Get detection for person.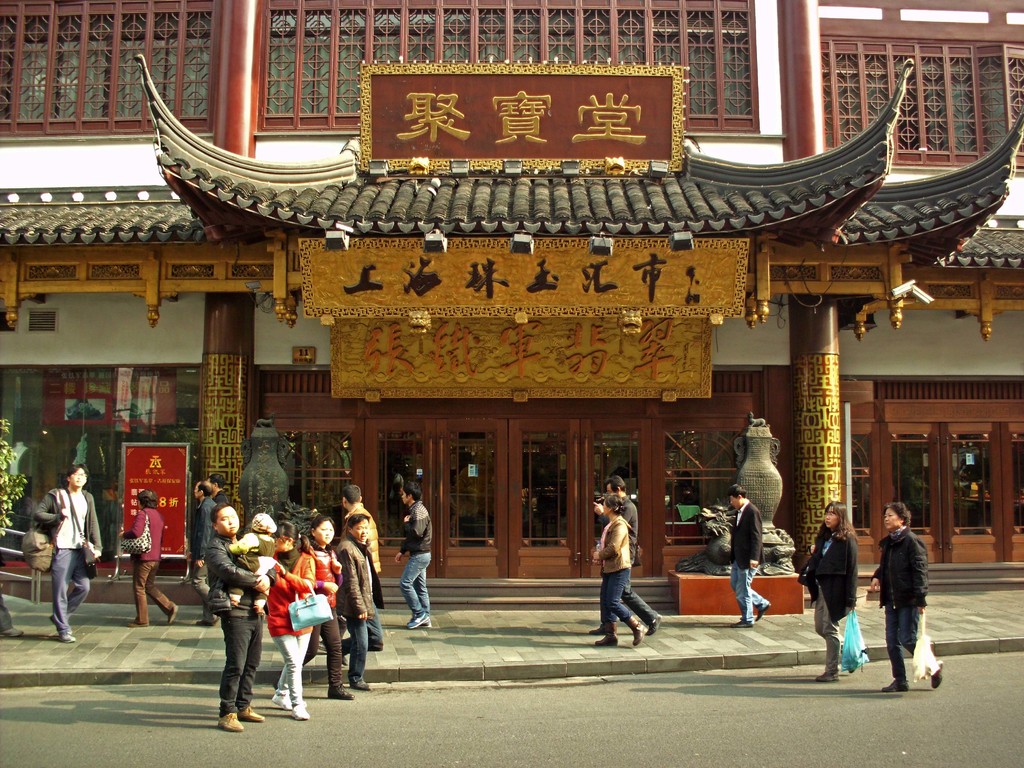
Detection: crop(727, 486, 768, 627).
